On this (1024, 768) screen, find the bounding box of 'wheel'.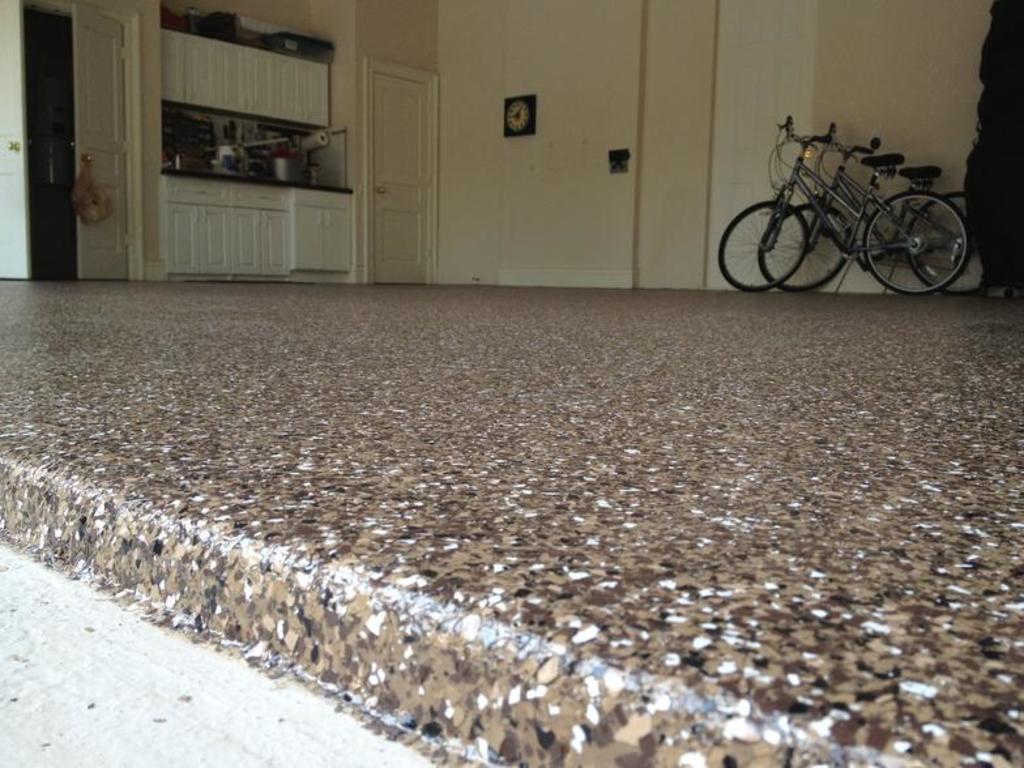
Bounding box: (left=905, top=191, right=987, bottom=294).
